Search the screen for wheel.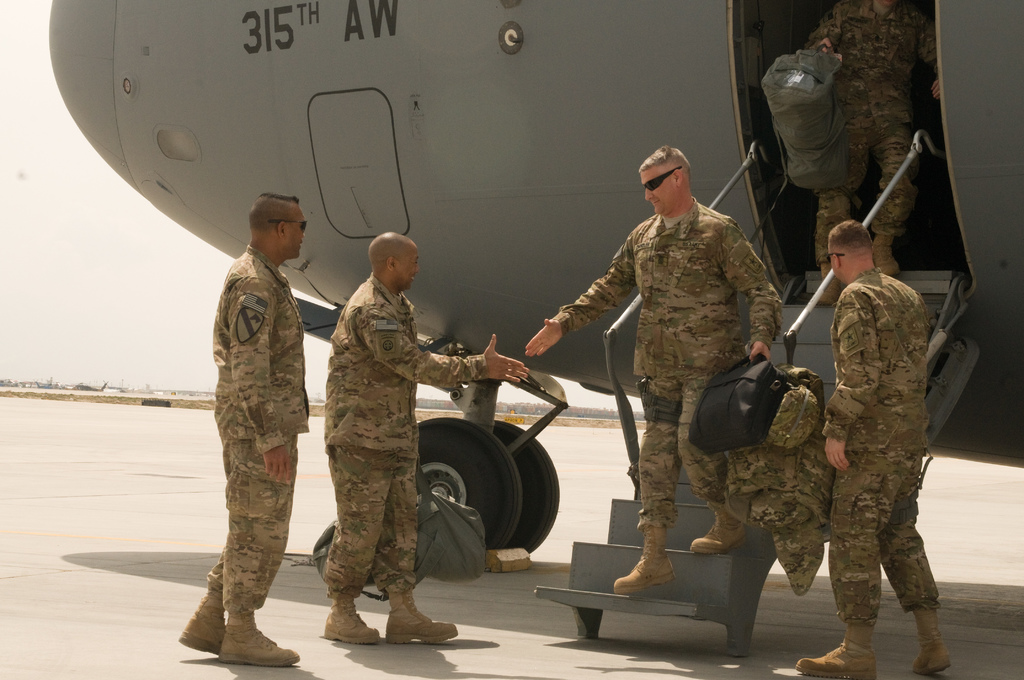
Found at {"x1": 408, "y1": 423, "x2": 527, "y2": 540}.
